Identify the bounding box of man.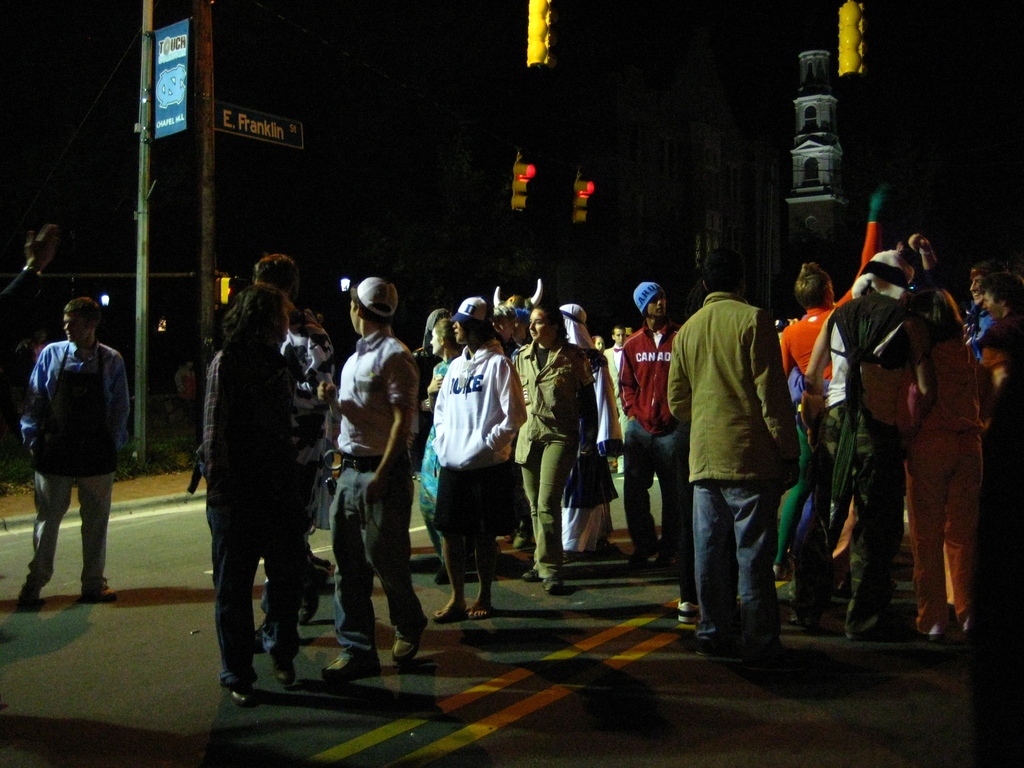
(10,291,125,605).
